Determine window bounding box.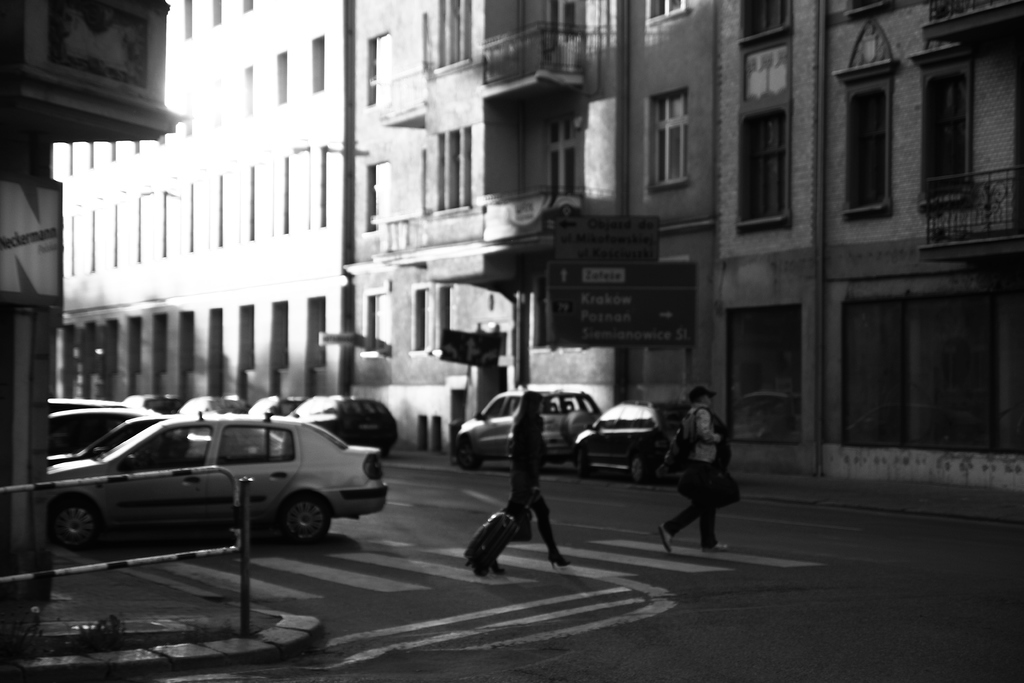
Determined: detection(276, 53, 284, 102).
